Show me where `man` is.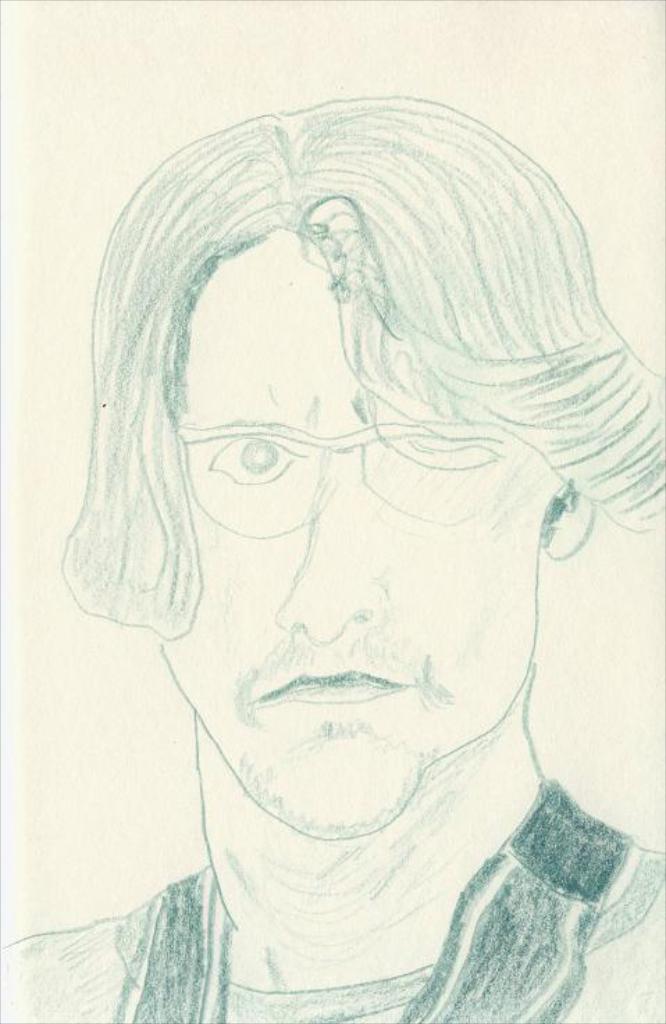
`man` is at 0, 92, 665, 996.
